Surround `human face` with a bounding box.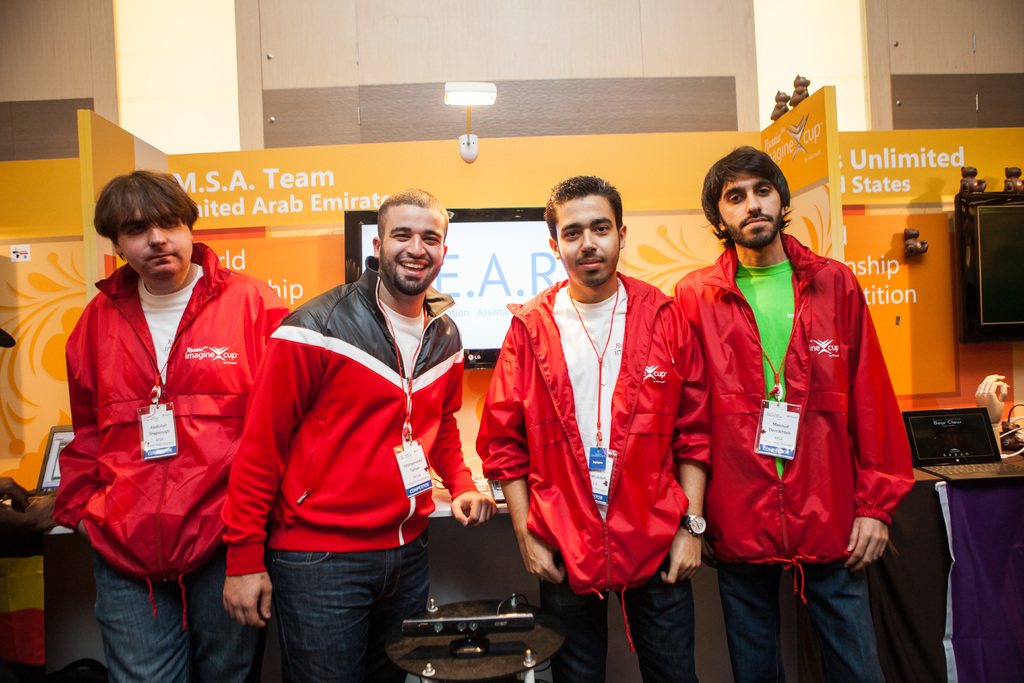
BBox(550, 194, 621, 288).
